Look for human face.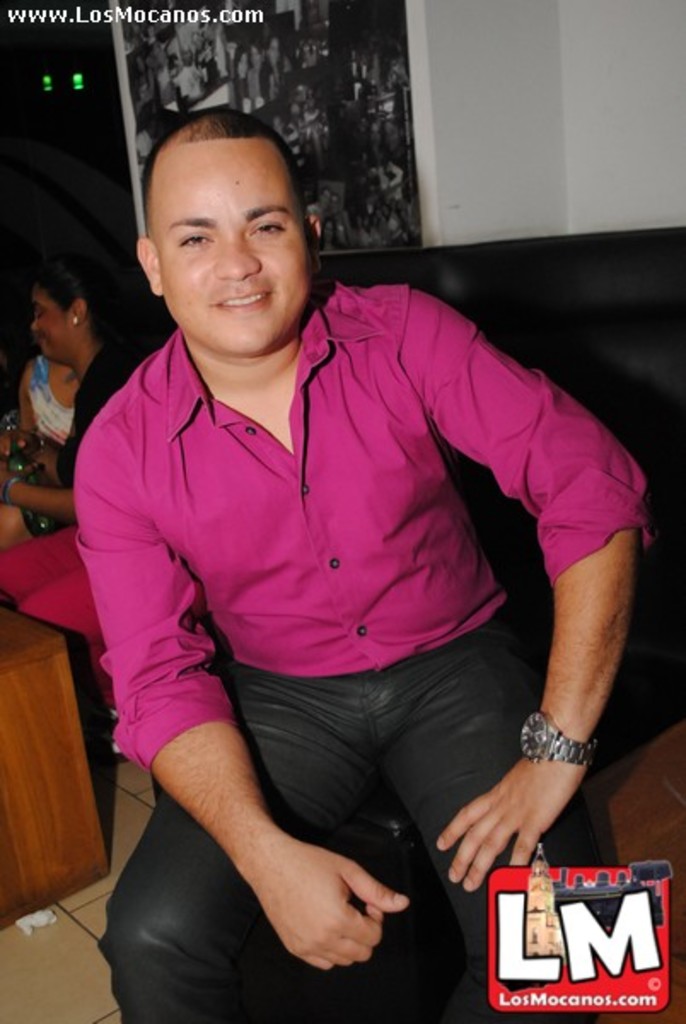
Found: <box>150,148,319,355</box>.
